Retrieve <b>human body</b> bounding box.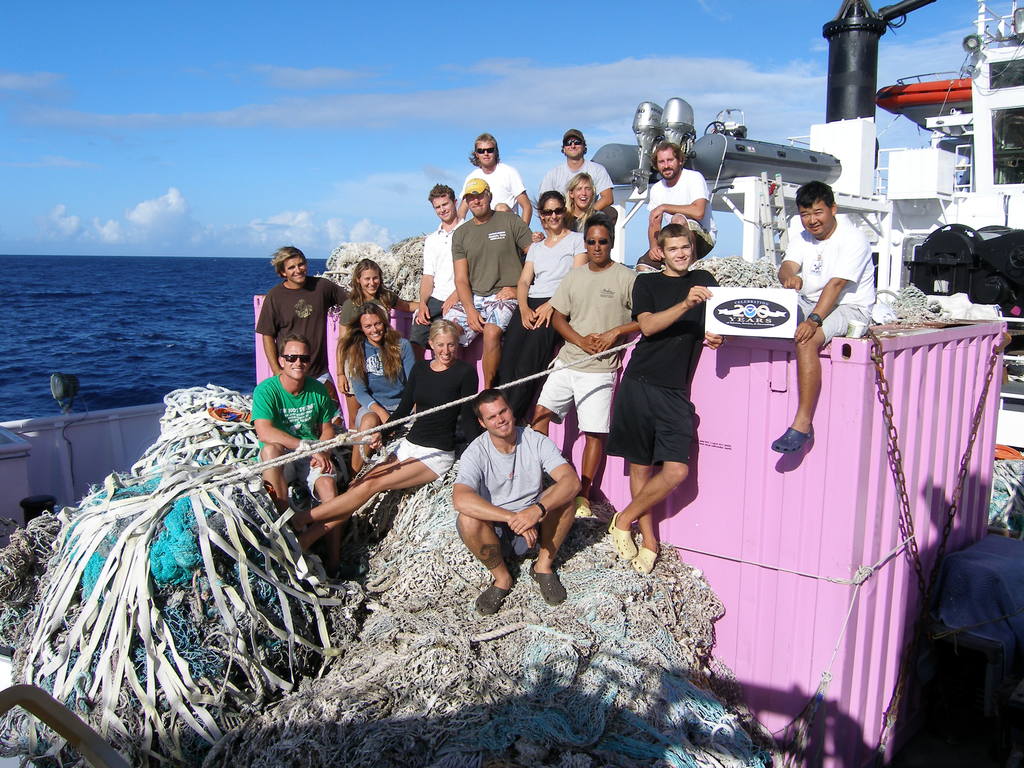
Bounding box: l=631, t=171, r=716, b=270.
